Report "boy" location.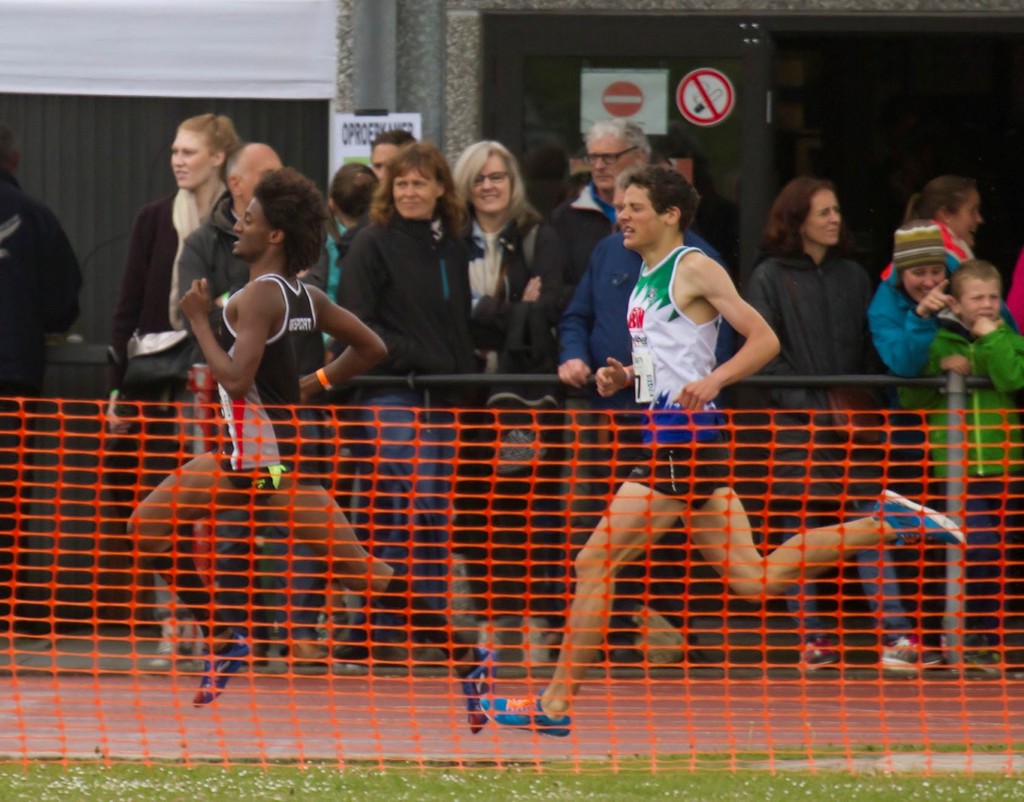
Report: BBox(126, 163, 498, 733).
